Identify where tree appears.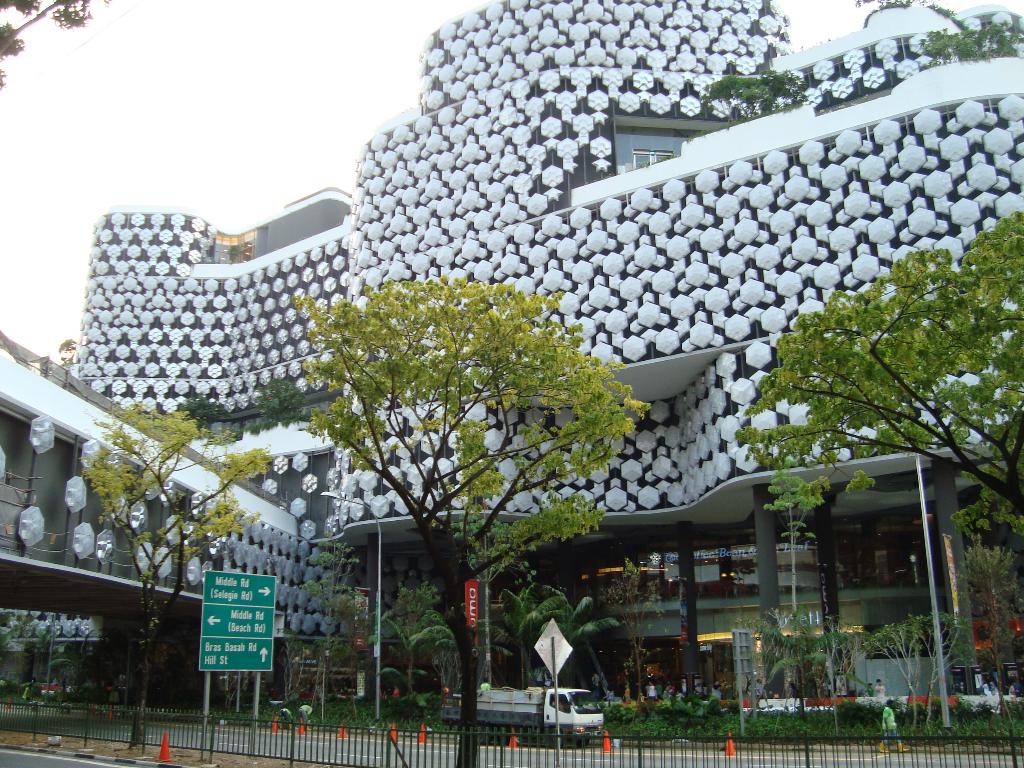
Appears at <bbox>948, 545, 1023, 767</bbox>.
